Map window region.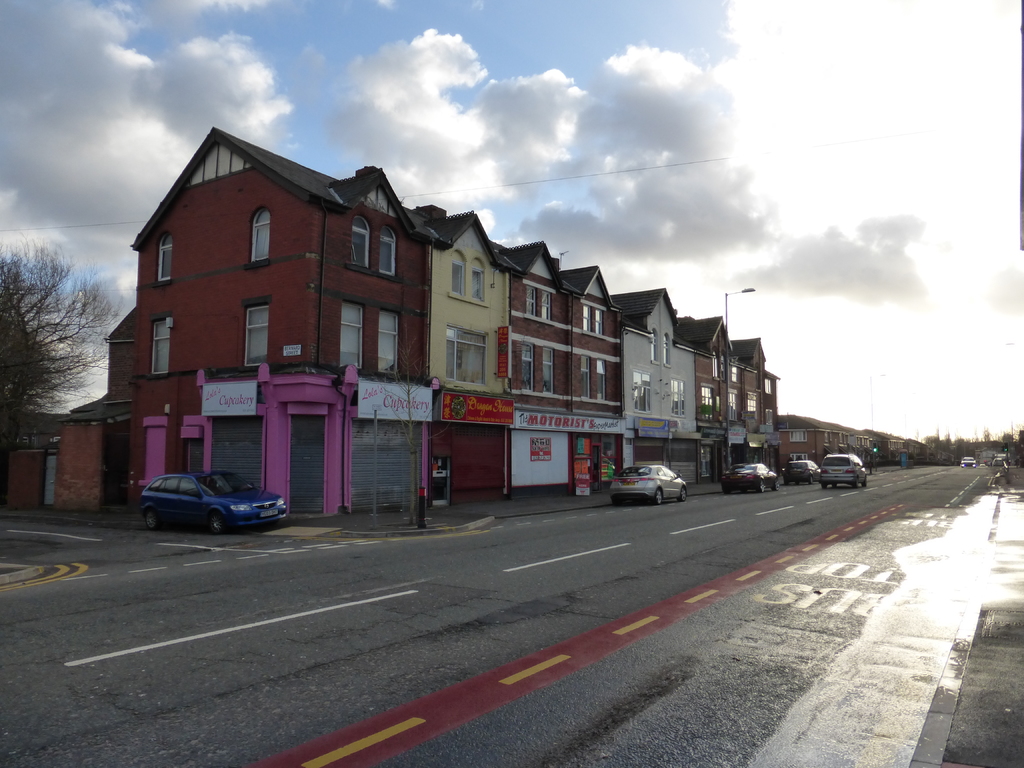
Mapped to detection(540, 291, 548, 319).
